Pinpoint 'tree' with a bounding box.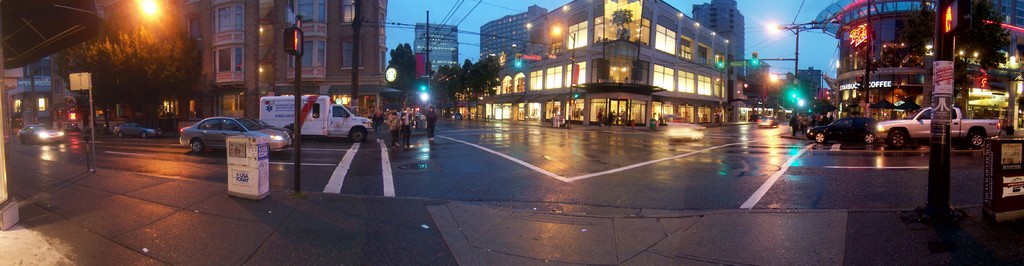
bbox(388, 46, 415, 85).
